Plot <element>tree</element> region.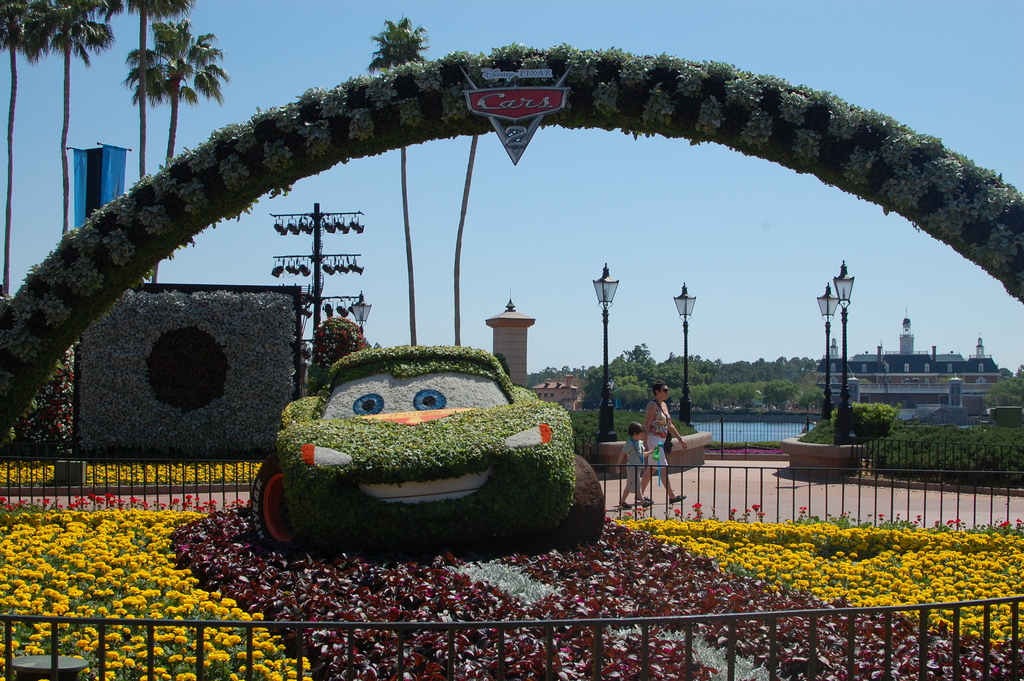
Plotted at locate(0, 0, 64, 304).
